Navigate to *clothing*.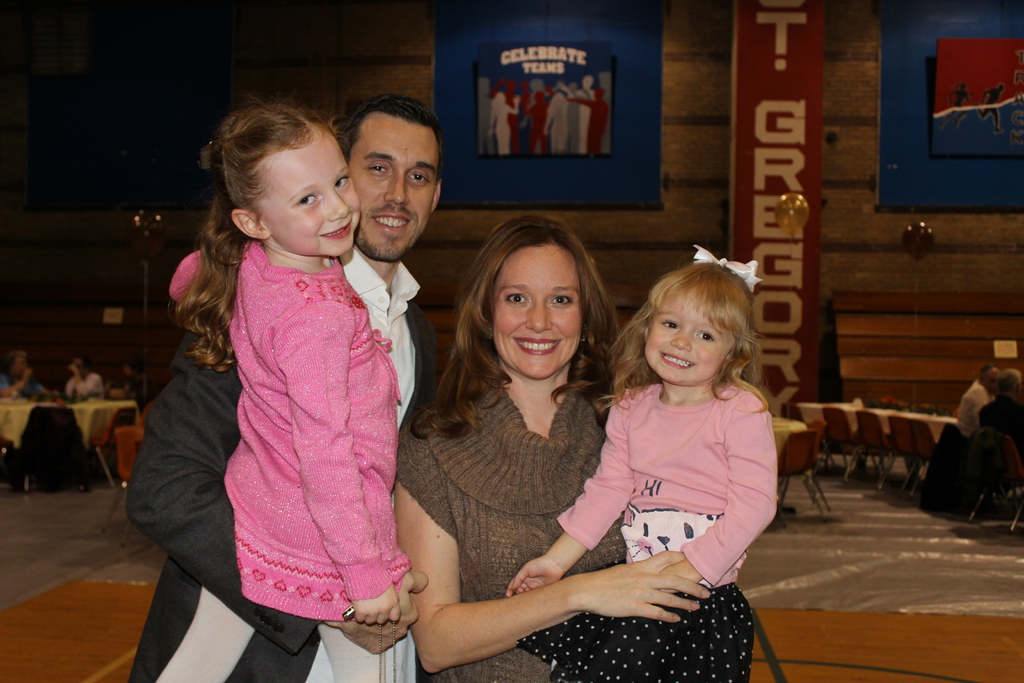
Navigation target: [515, 381, 815, 682].
